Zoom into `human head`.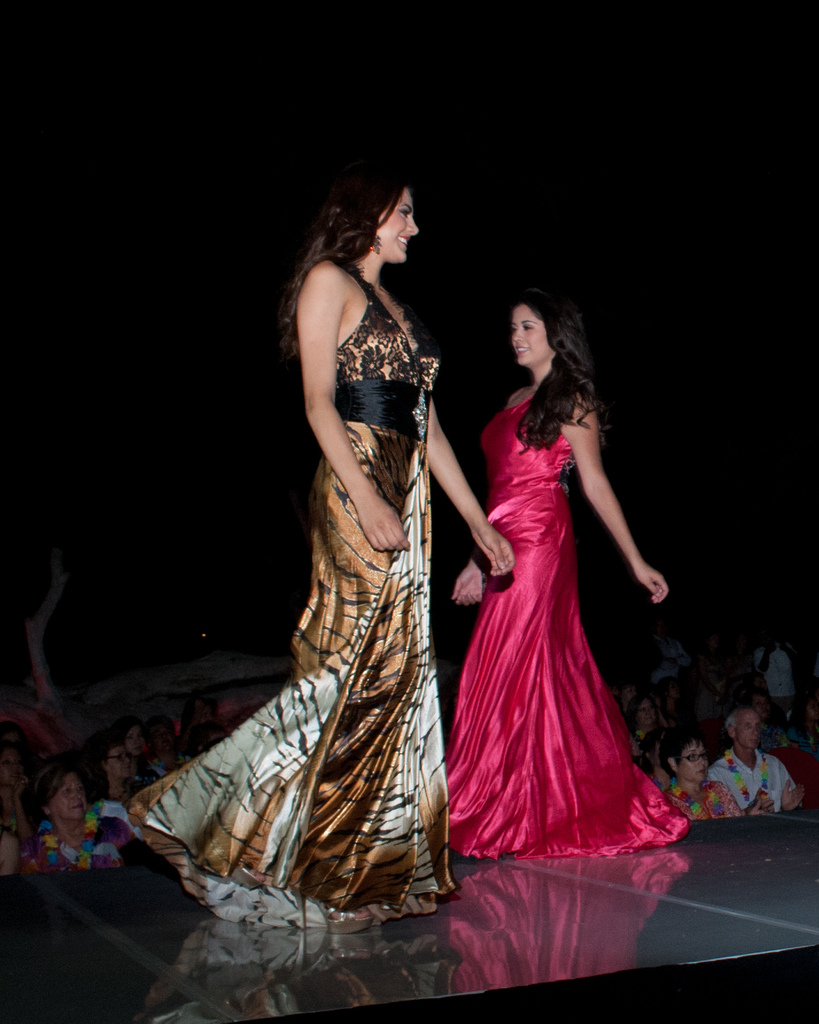
Zoom target: Rect(148, 714, 176, 753).
